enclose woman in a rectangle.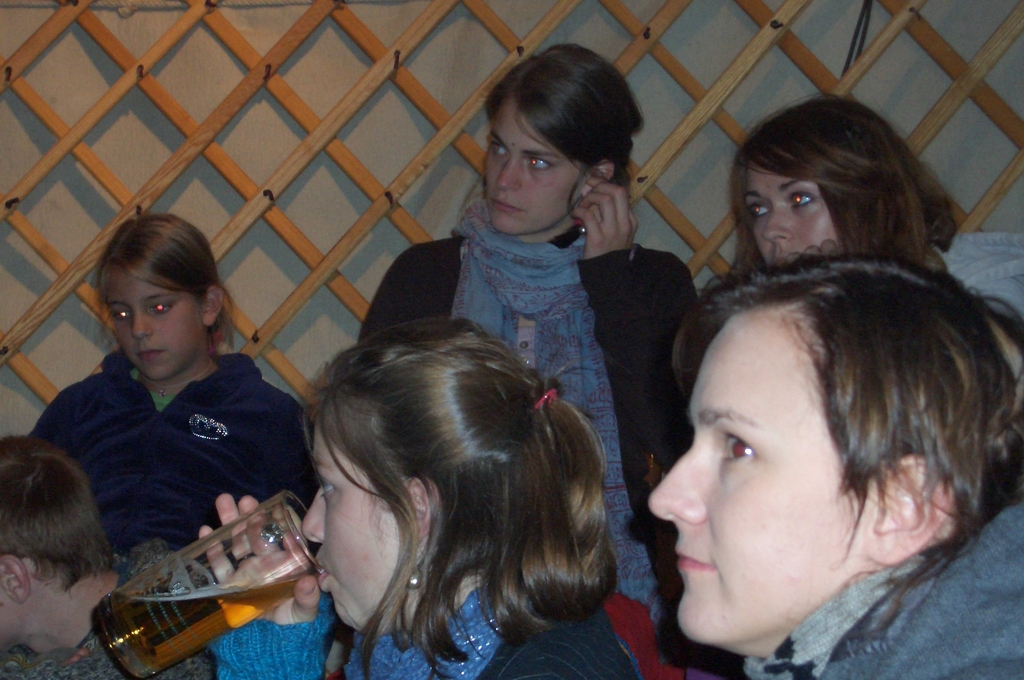
left=728, top=88, right=1023, bottom=357.
